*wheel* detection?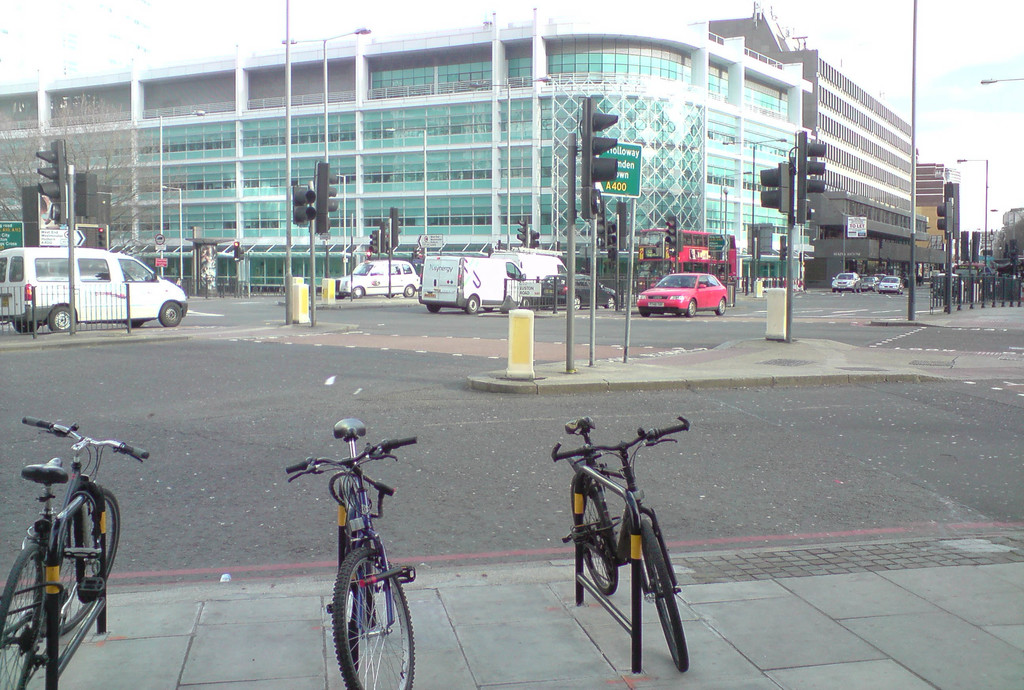
x1=123, y1=318, x2=141, y2=328
